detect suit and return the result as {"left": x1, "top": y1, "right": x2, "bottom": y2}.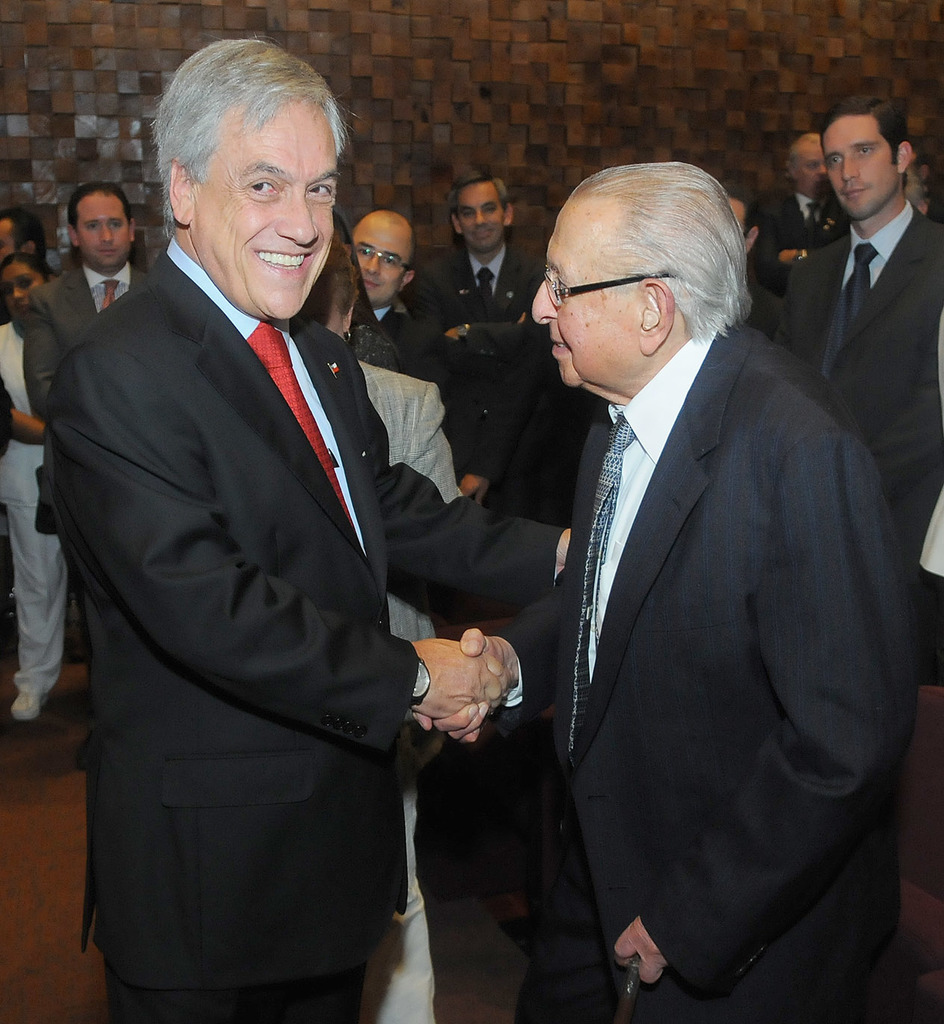
{"left": 500, "top": 164, "right": 912, "bottom": 1019}.
